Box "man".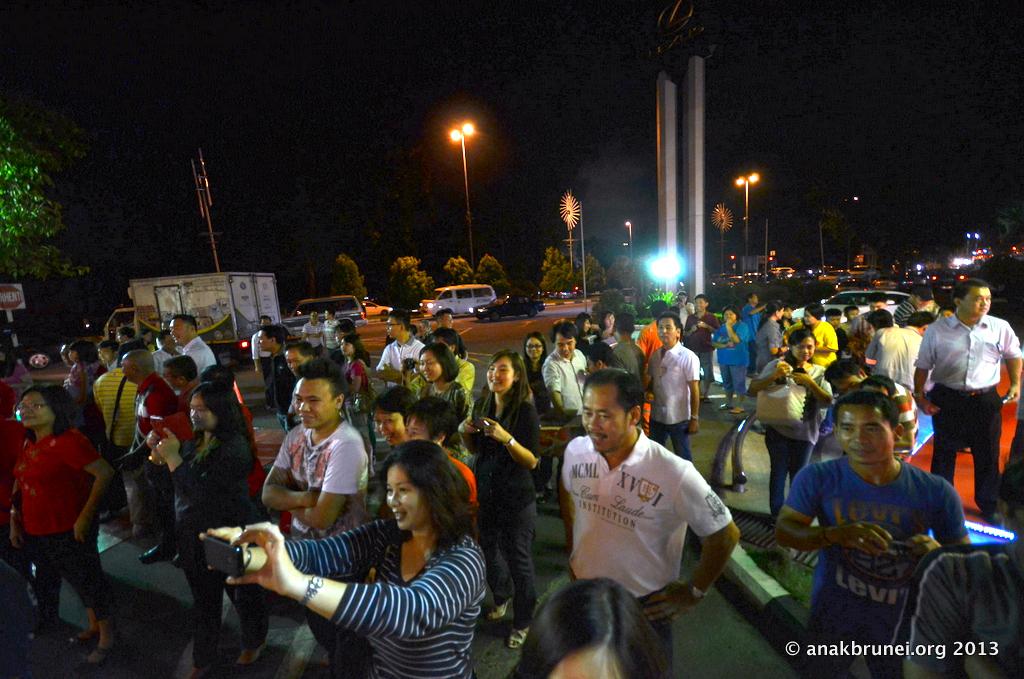
box=[164, 312, 216, 371].
